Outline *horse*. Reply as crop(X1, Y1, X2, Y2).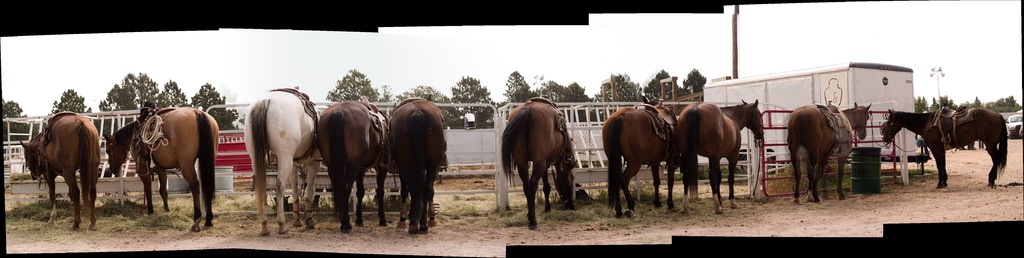
crop(599, 104, 679, 218).
